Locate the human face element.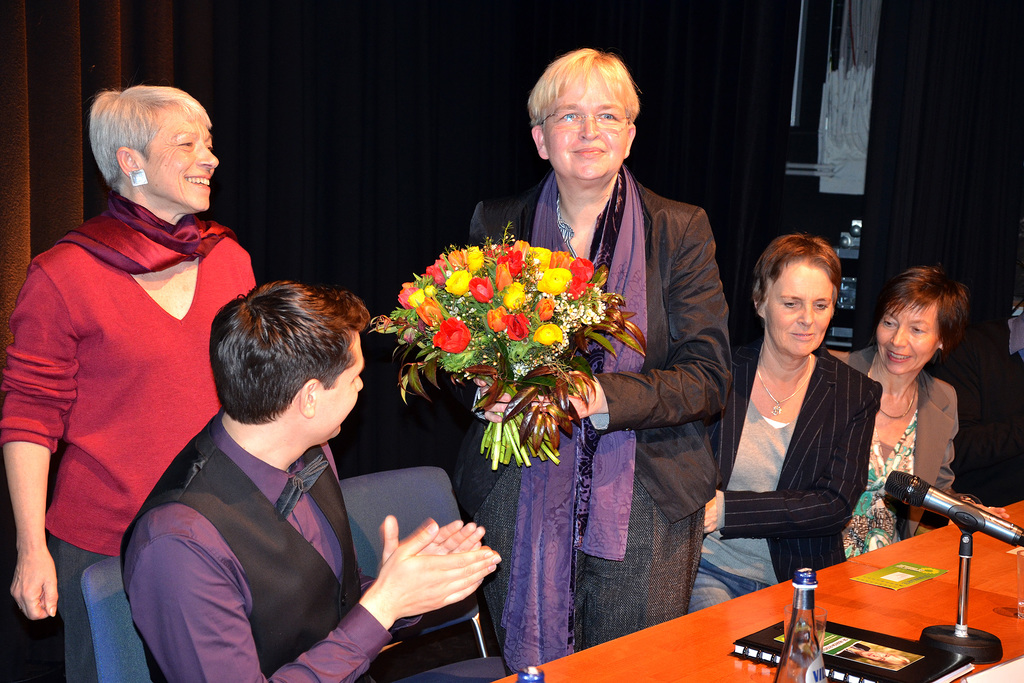
Element bbox: {"left": 547, "top": 76, "right": 627, "bottom": 176}.
